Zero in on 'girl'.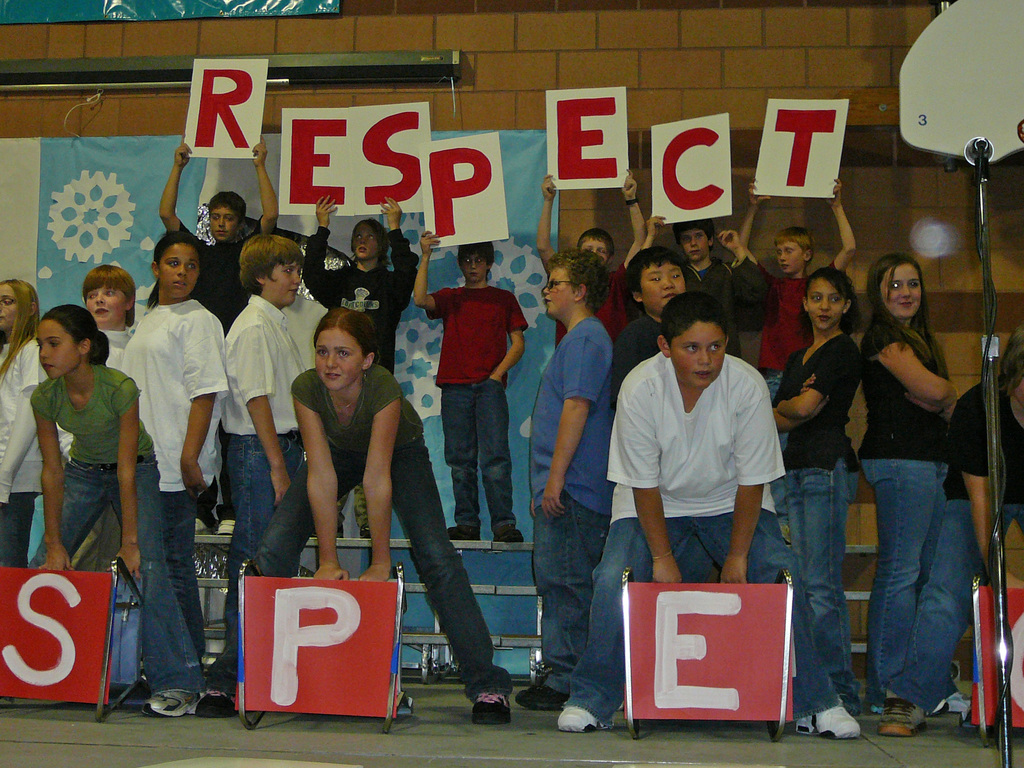
Zeroed in: 22,306,206,714.
